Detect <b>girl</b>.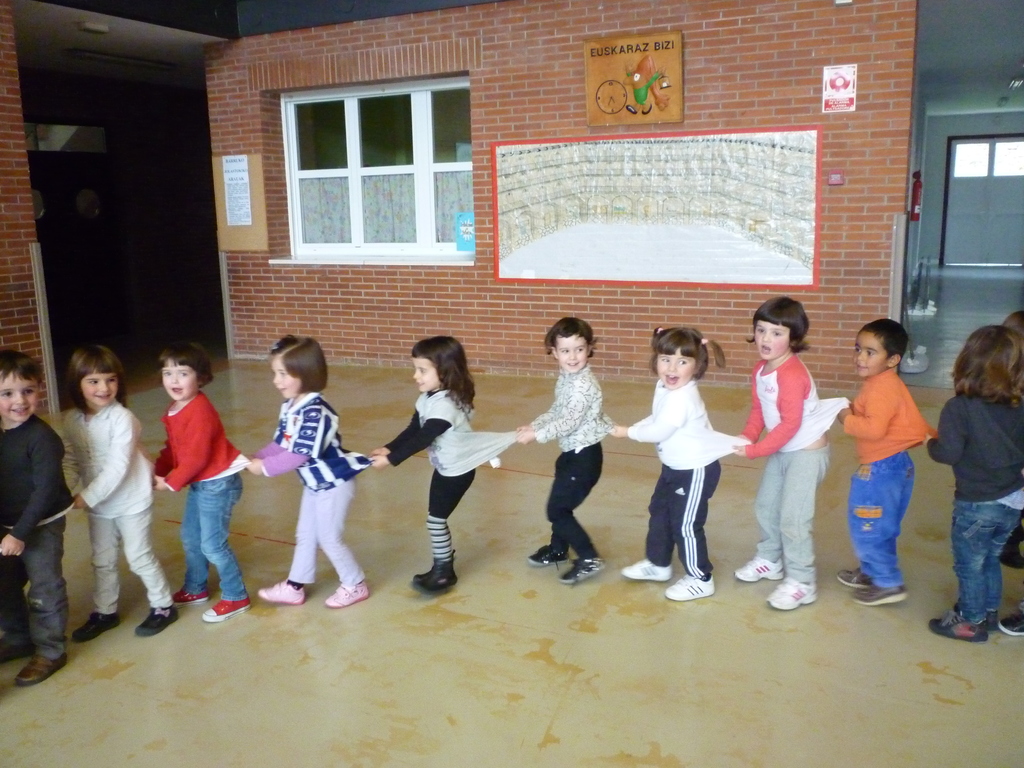
Detected at 62 342 177 641.
